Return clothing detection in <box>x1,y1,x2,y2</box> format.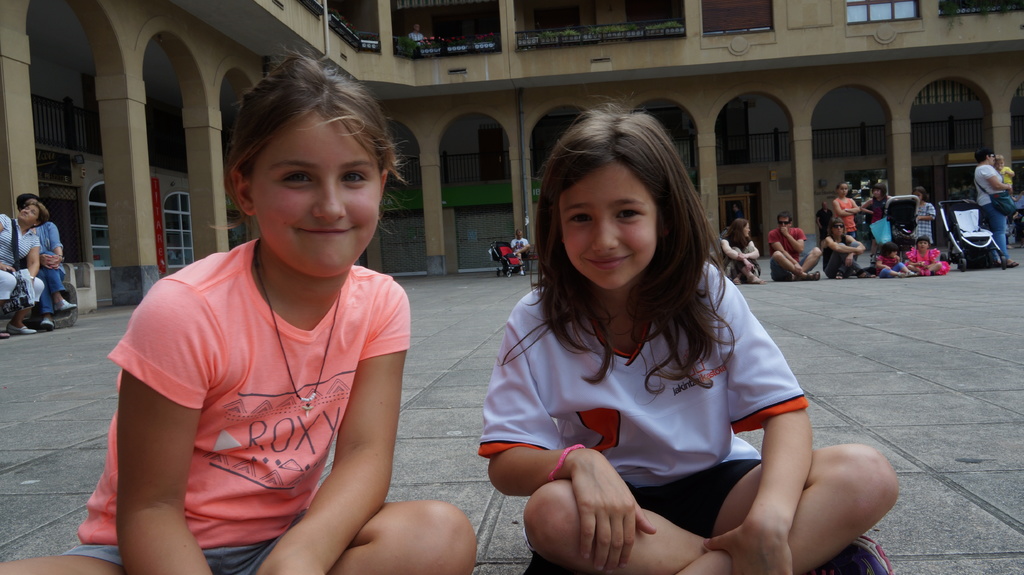
<box>826,237,850,276</box>.
